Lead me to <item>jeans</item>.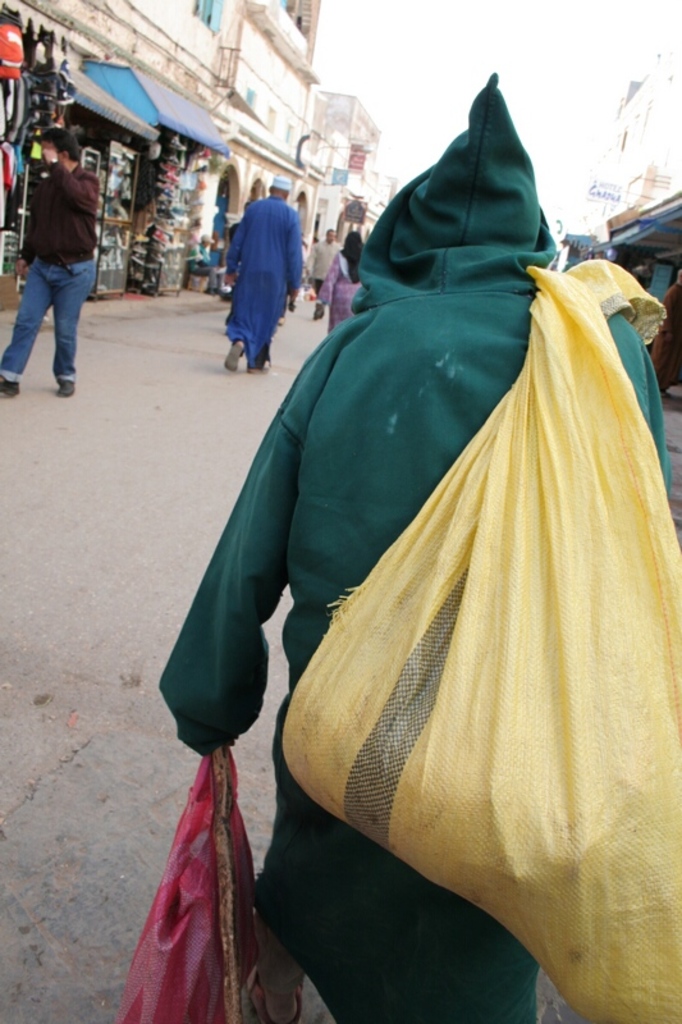
Lead to 1, 253, 93, 379.
